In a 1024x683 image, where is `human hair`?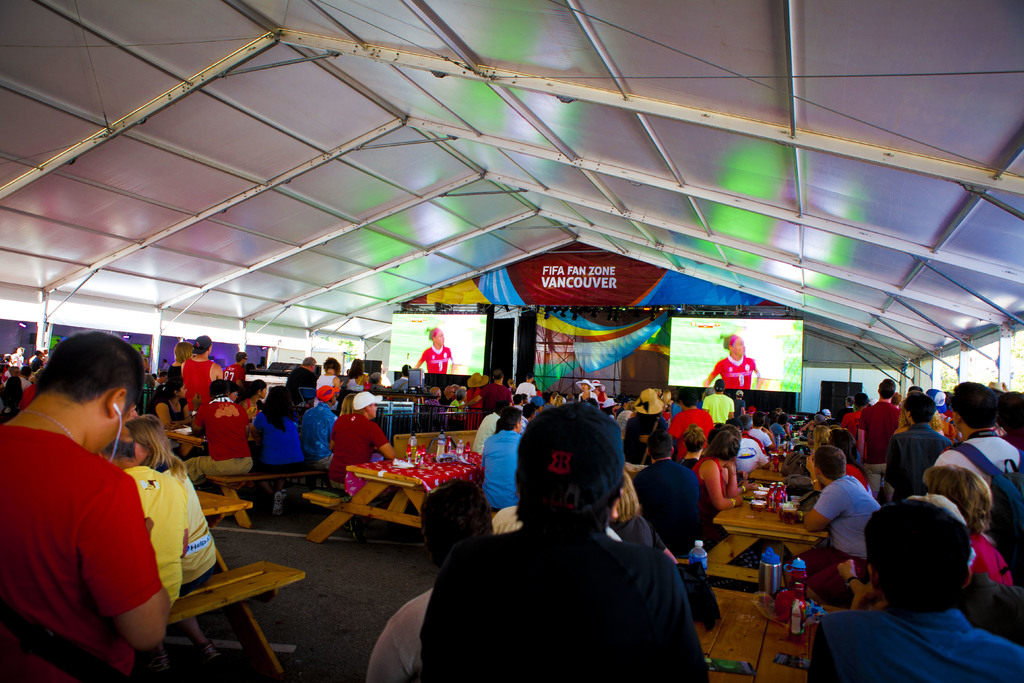
box(245, 379, 266, 397).
